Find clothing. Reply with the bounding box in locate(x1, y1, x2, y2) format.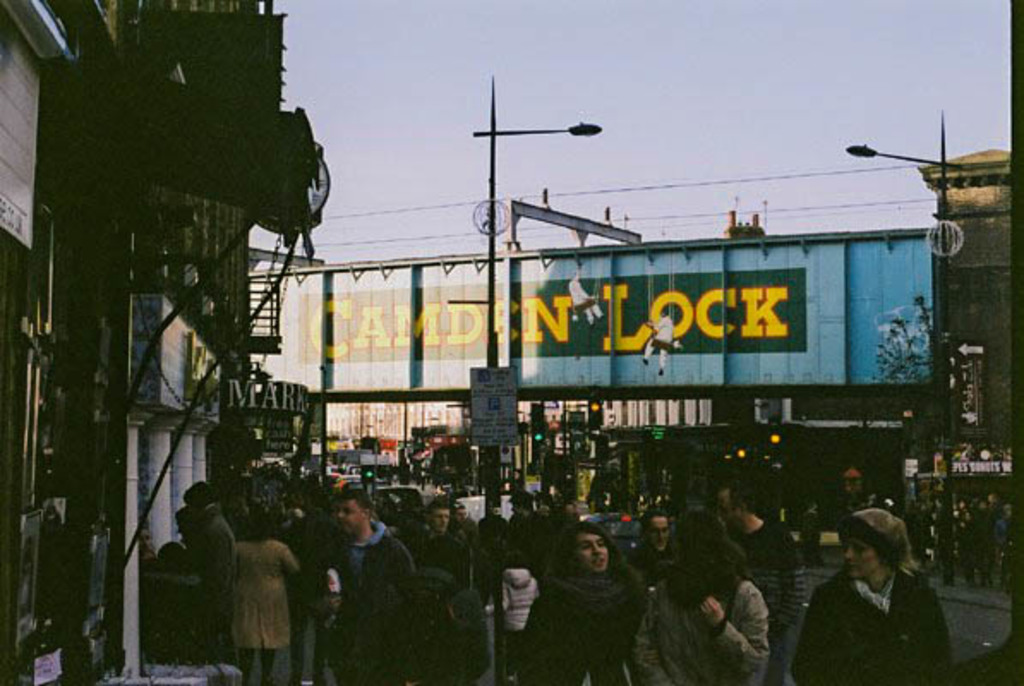
locate(487, 559, 532, 638).
